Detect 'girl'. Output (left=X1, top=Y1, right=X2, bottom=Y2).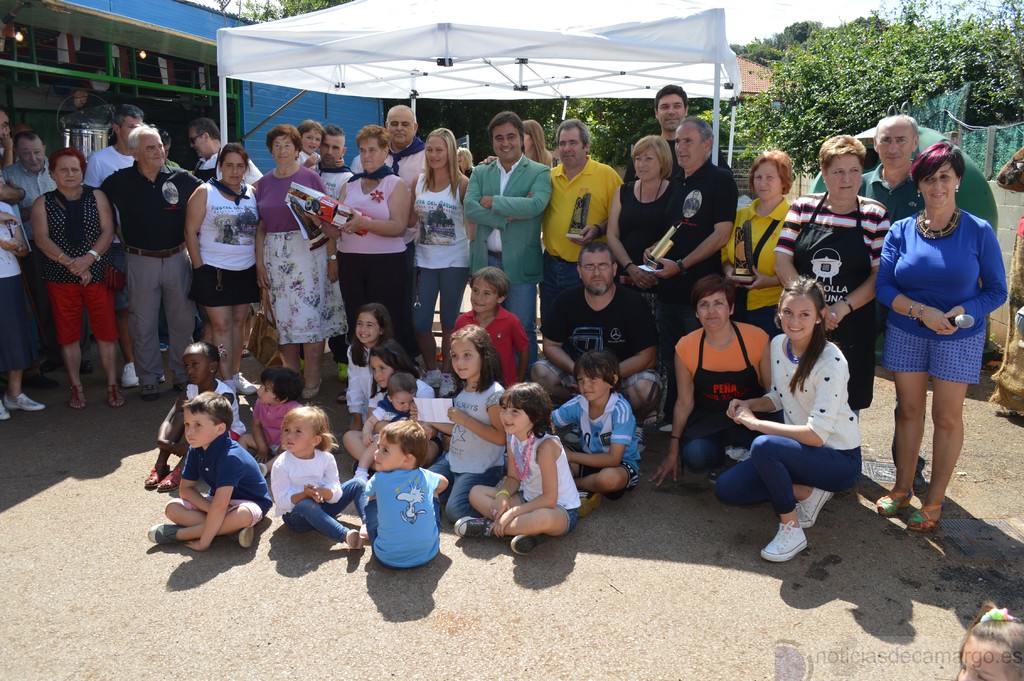
(left=345, top=301, right=396, bottom=434).
